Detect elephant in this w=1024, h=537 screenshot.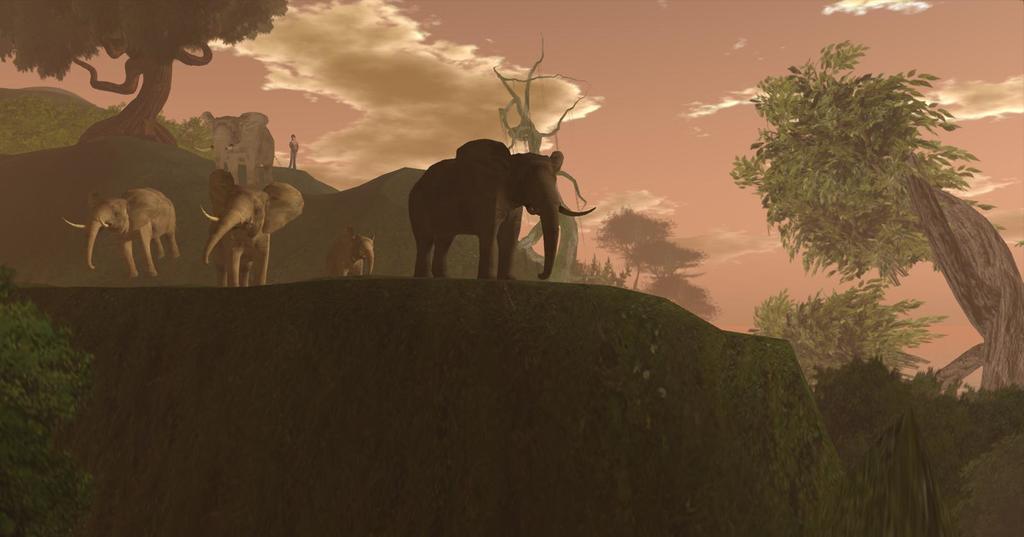
Detection: 392/115/586/280.
